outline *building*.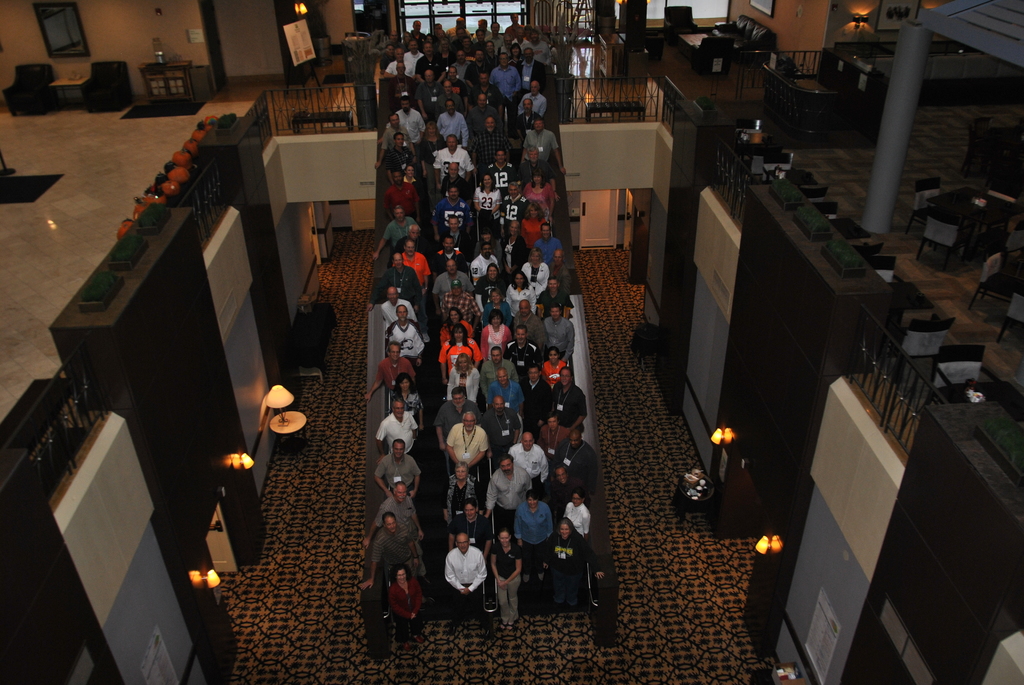
Outline: <region>0, 0, 1023, 684</region>.
